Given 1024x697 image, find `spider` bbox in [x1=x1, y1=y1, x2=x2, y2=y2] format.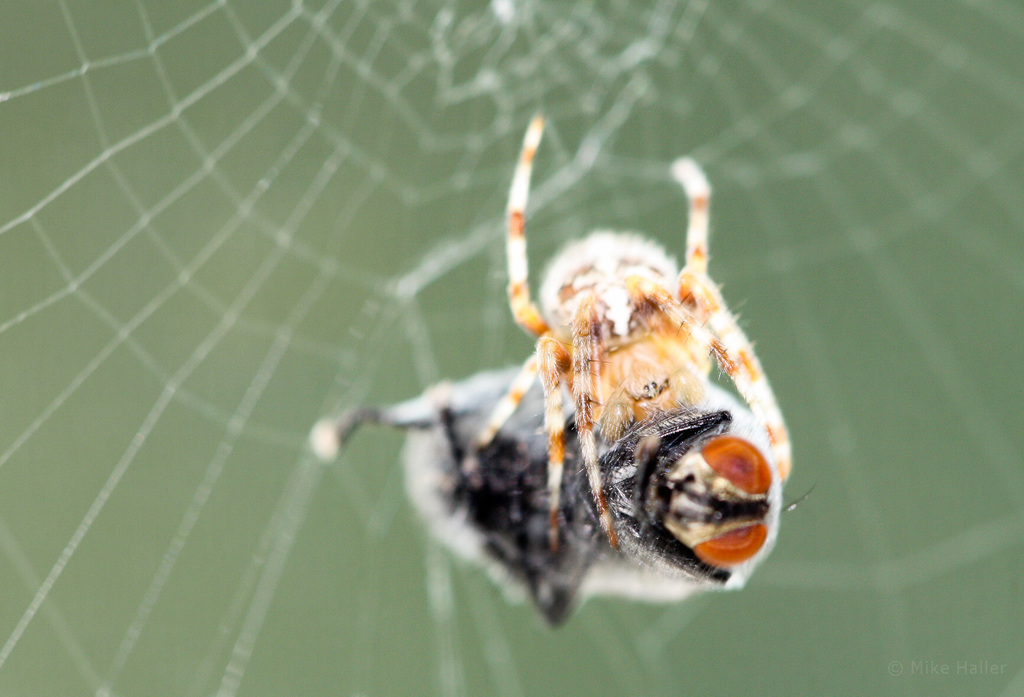
[x1=458, y1=111, x2=819, y2=587].
